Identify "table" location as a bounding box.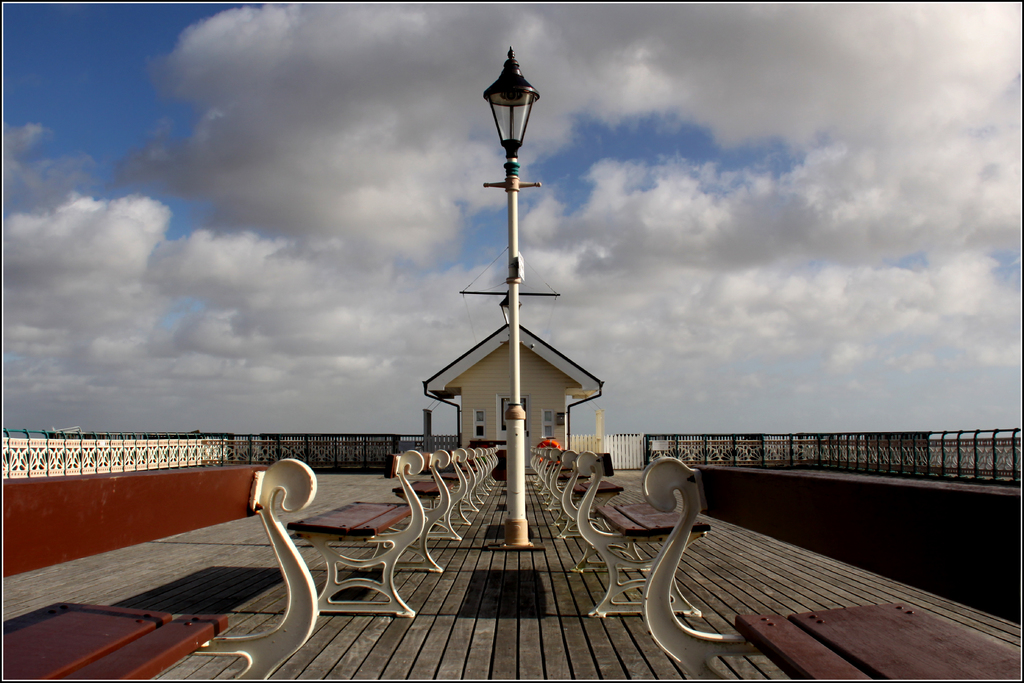
BBox(644, 452, 1023, 682).
